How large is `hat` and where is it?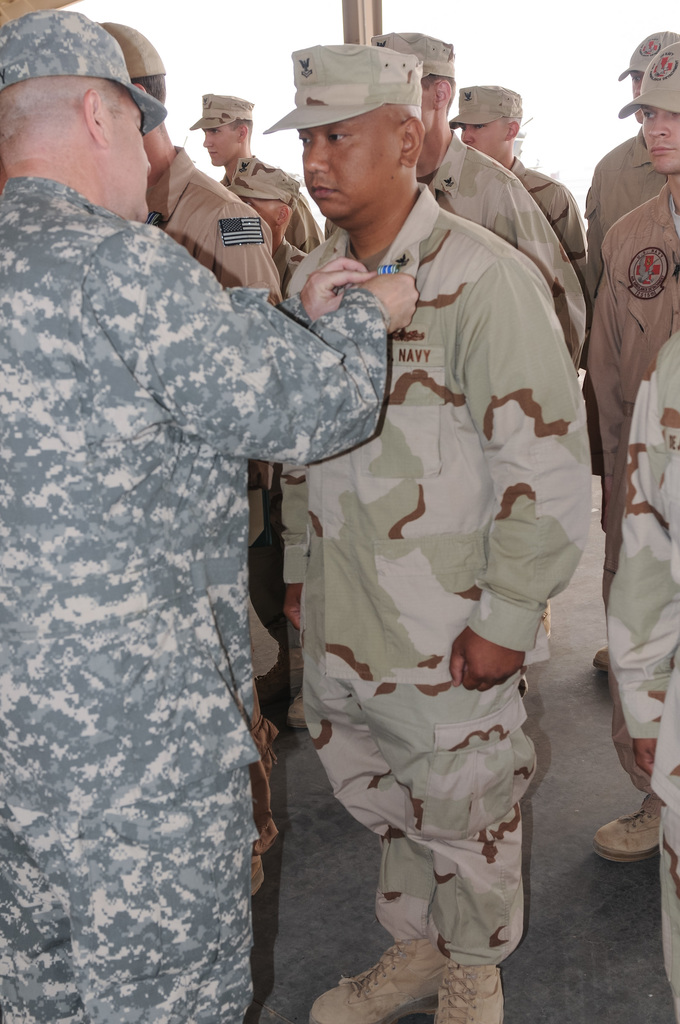
Bounding box: (x1=618, y1=29, x2=679, y2=77).
